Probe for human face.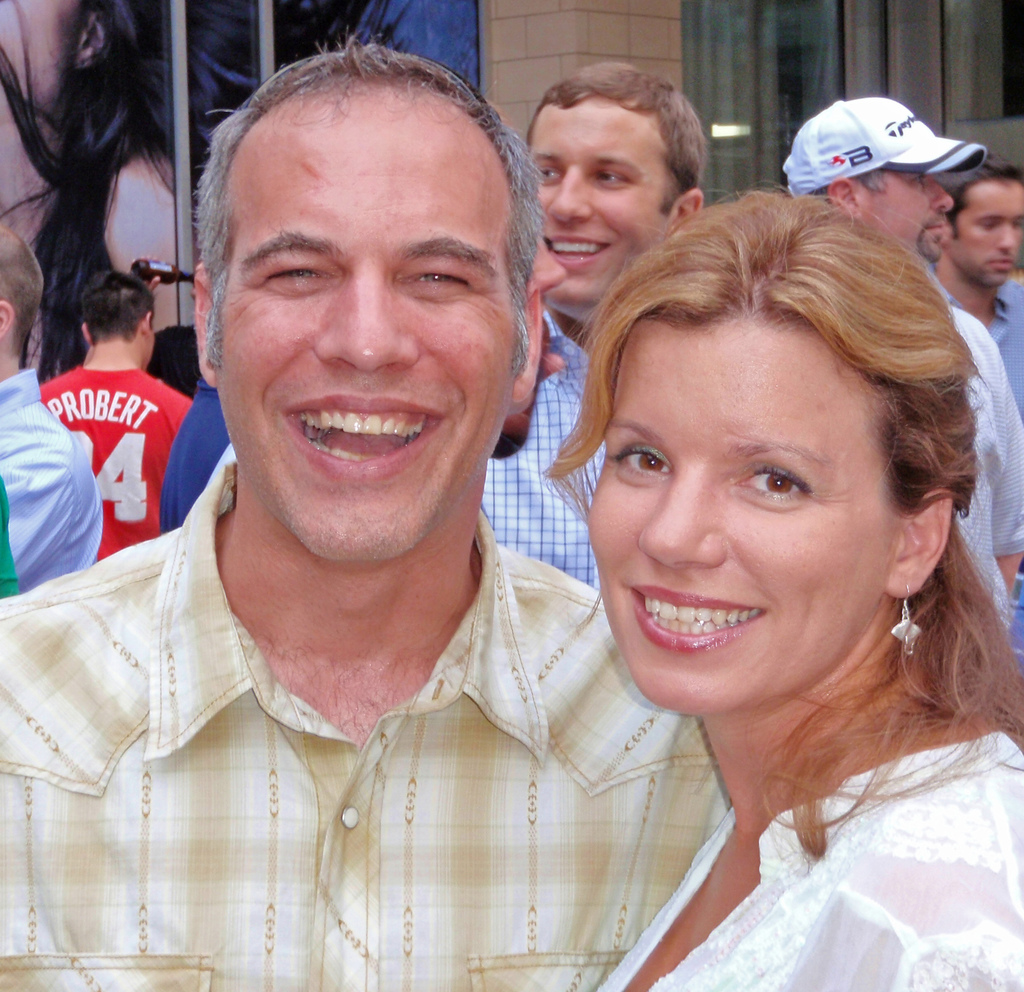
Probe result: select_region(531, 93, 675, 292).
